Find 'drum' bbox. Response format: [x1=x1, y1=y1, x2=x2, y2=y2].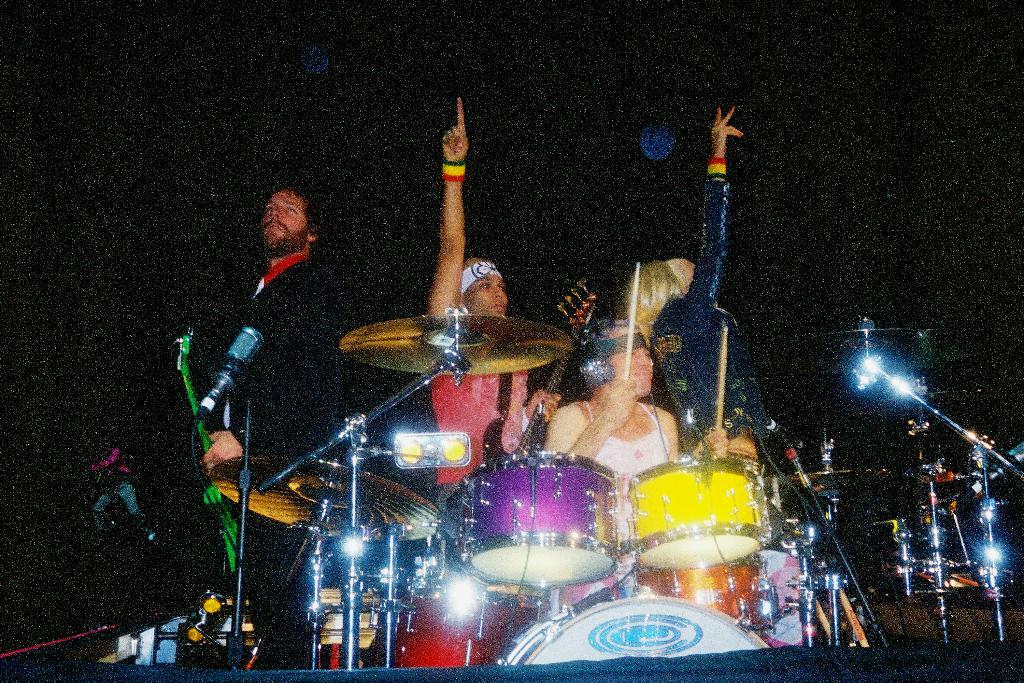
[x1=461, y1=449, x2=616, y2=593].
